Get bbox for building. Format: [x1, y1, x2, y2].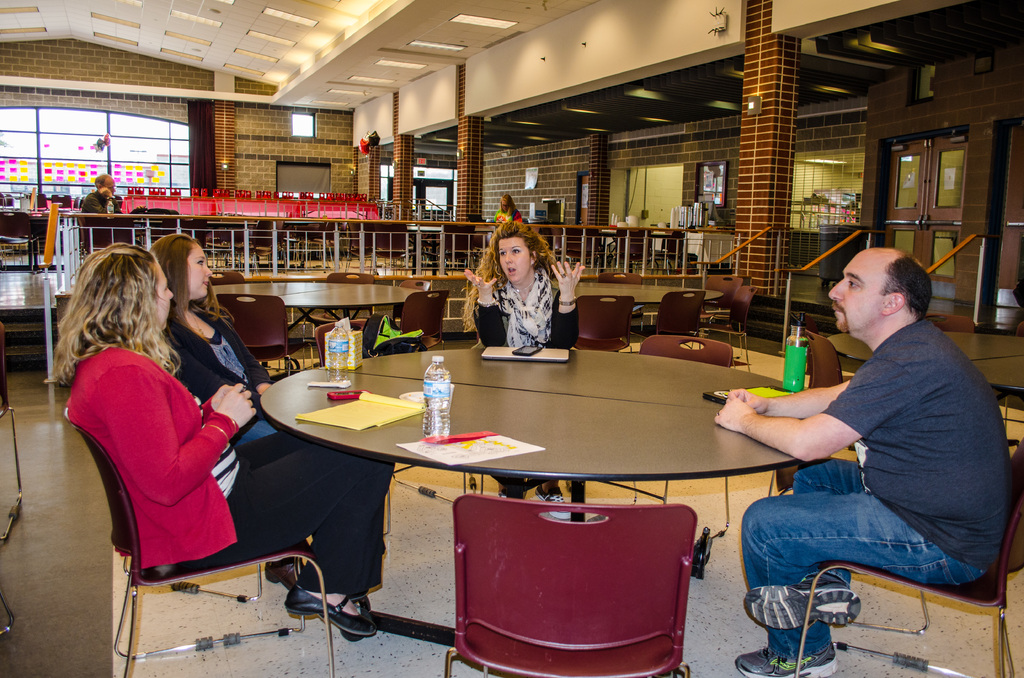
[2, 0, 1023, 677].
